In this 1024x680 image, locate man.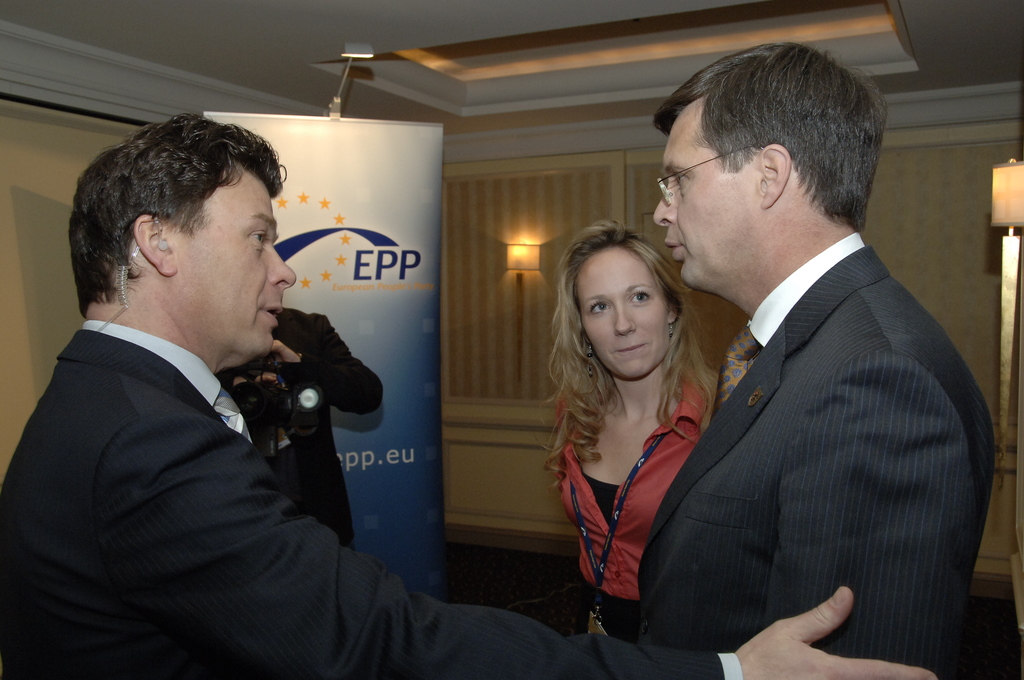
Bounding box: crop(0, 108, 938, 679).
